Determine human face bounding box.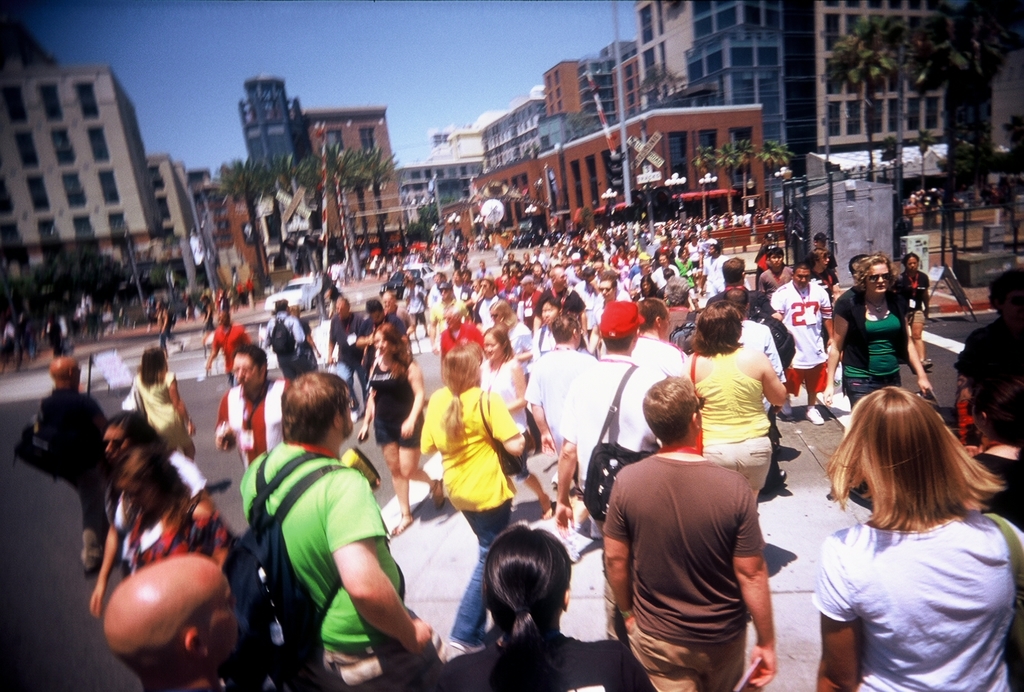
Determined: [left=218, top=313, right=228, bottom=324].
